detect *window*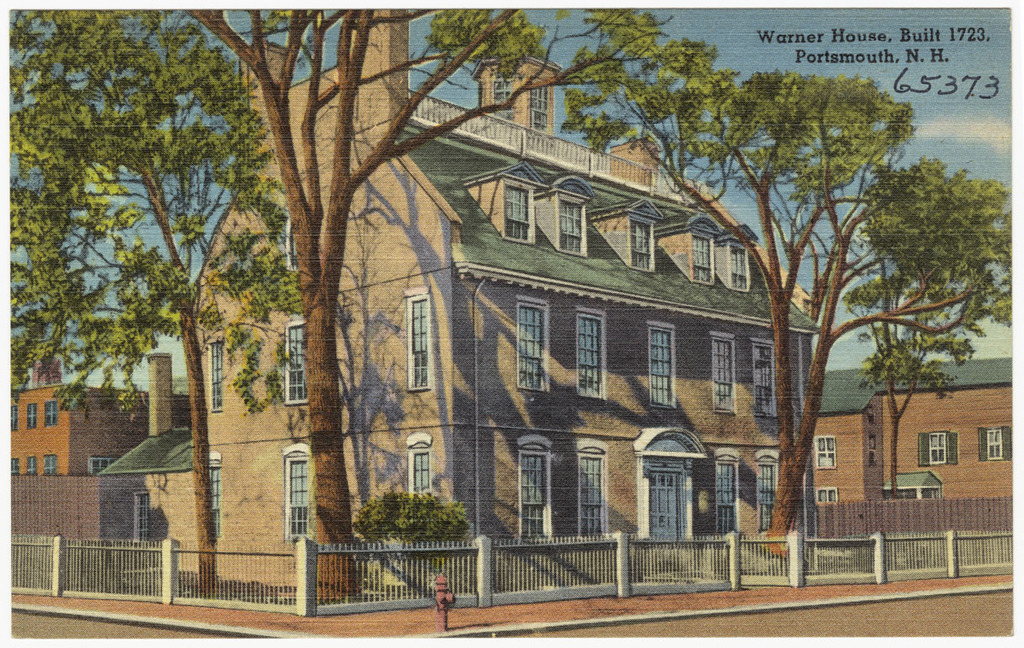
detection(817, 487, 837, 504)
